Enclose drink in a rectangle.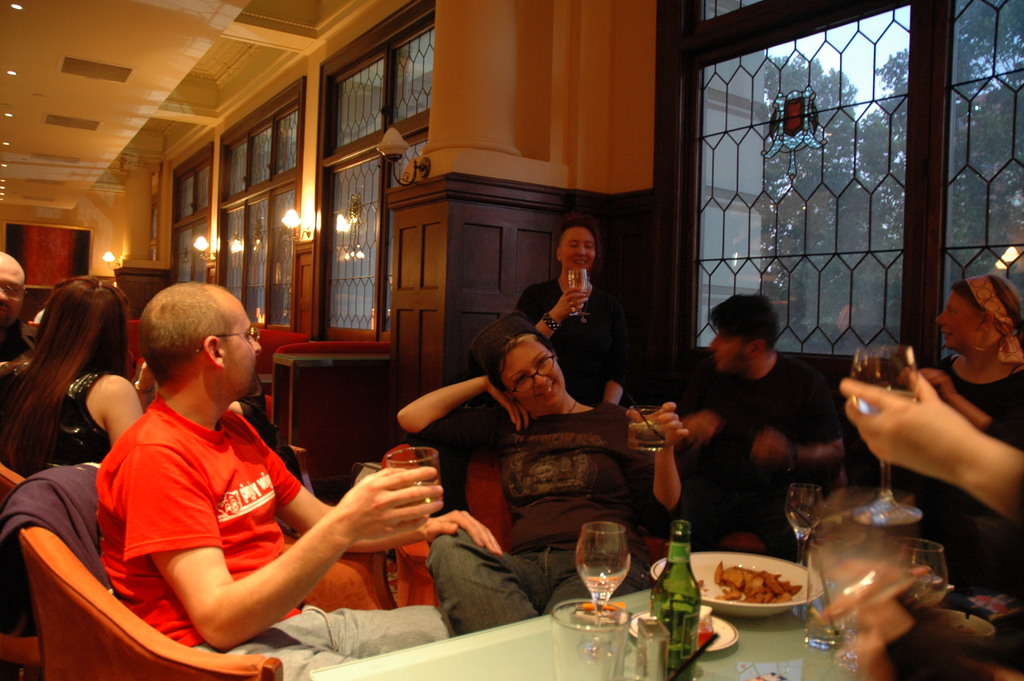
{"x1": 906, "y1": 584, "x2": 949, "y2": 611}.
